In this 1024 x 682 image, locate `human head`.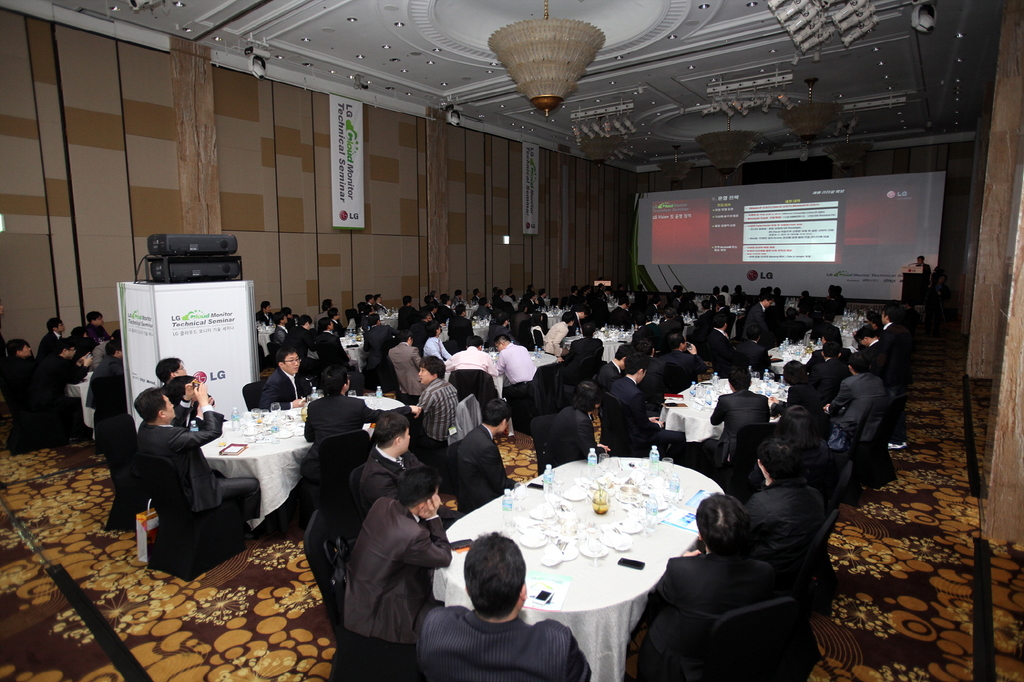
Bounding box: box(133, 388, 178, 424).
